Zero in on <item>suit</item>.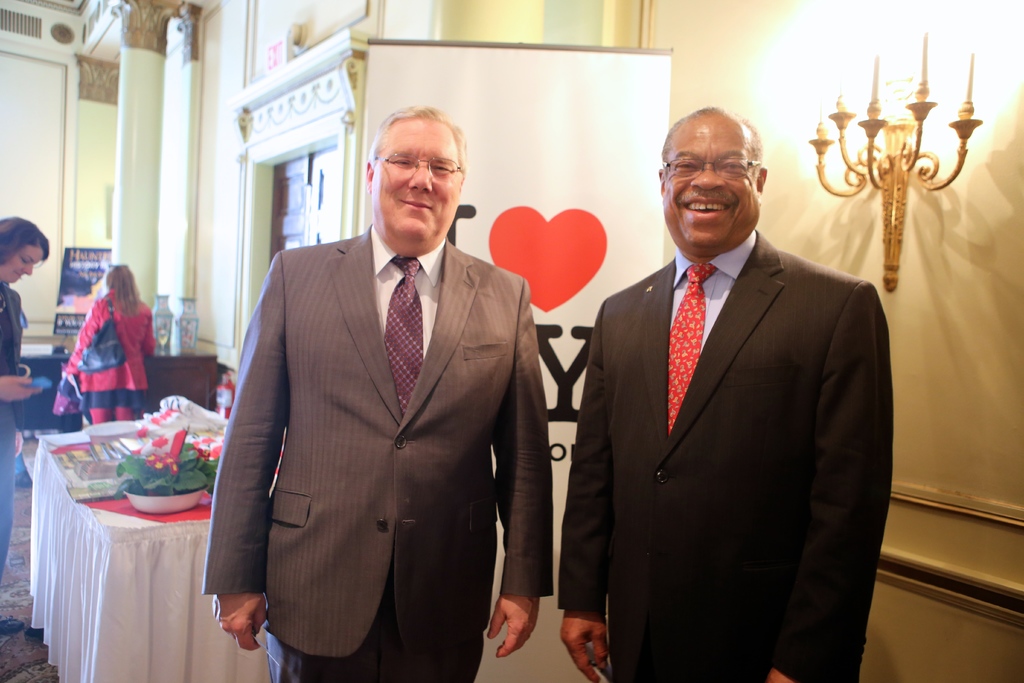
Zeroed in: <box>211,221,555,682</box>.
